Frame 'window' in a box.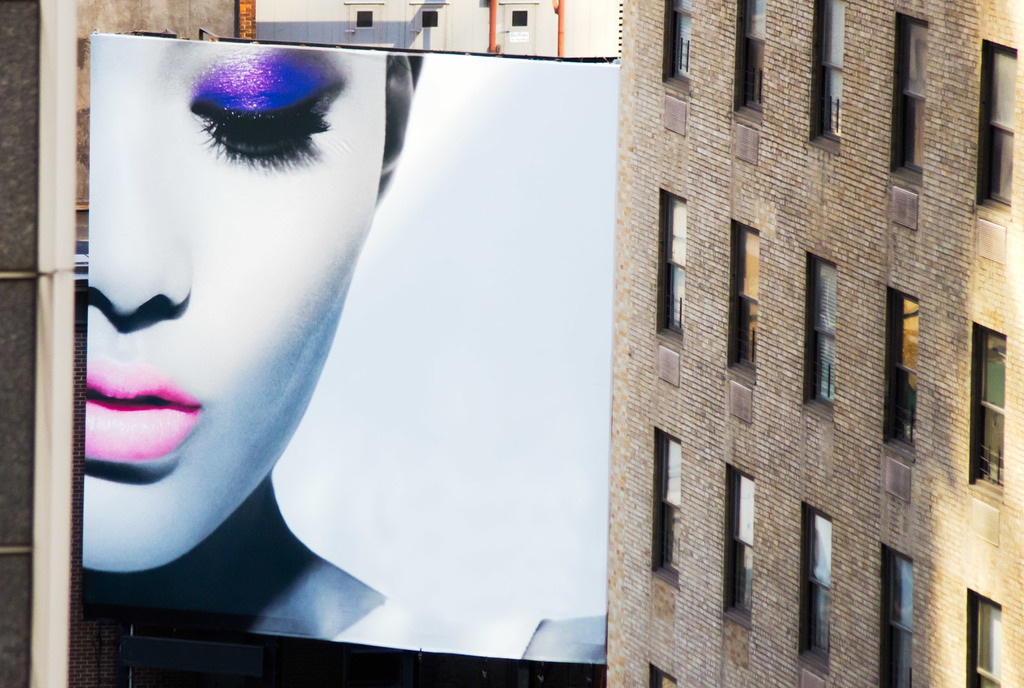
bbox=[972, 324, 1012, 502].
